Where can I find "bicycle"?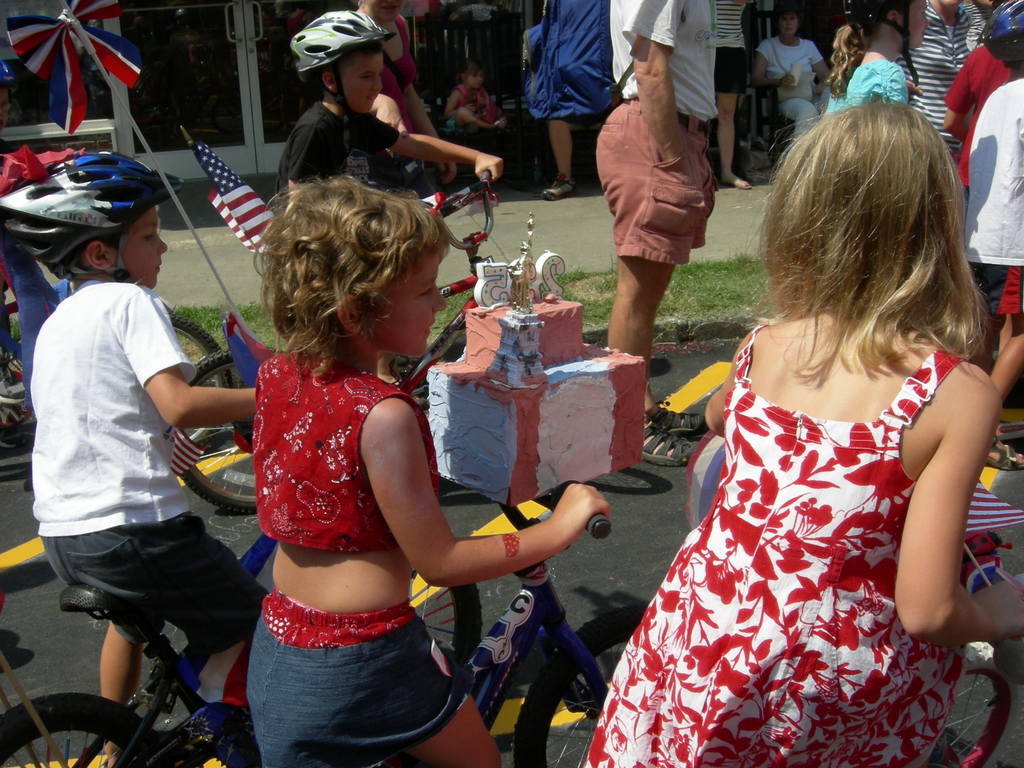
You can find it at region(0, 408, 487, 767).
